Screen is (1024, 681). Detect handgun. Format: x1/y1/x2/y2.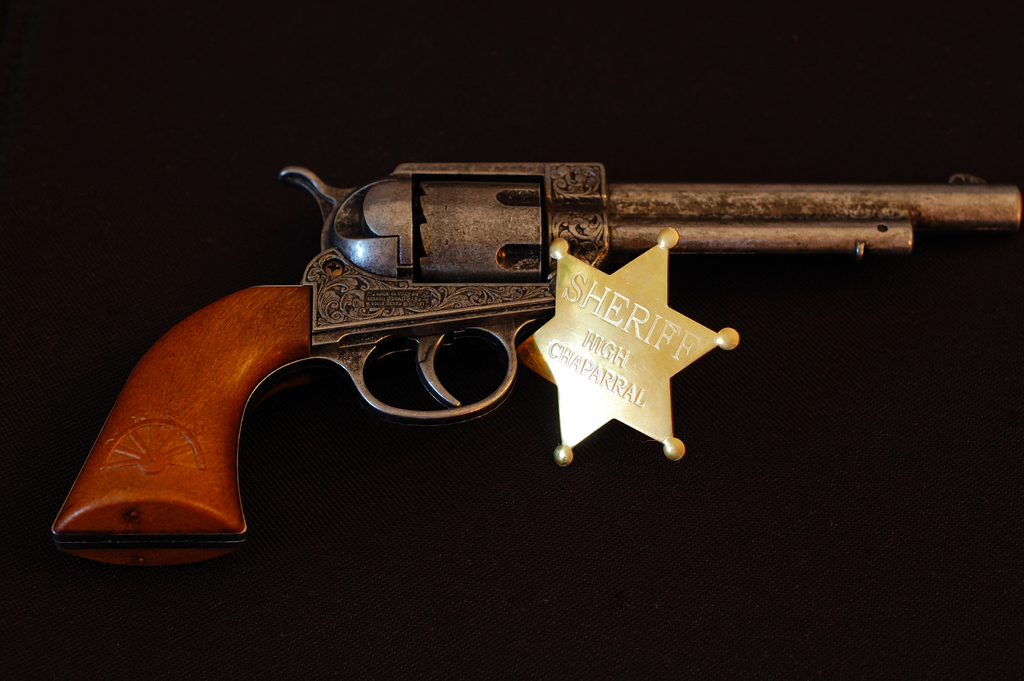
46/158/1023/570.
